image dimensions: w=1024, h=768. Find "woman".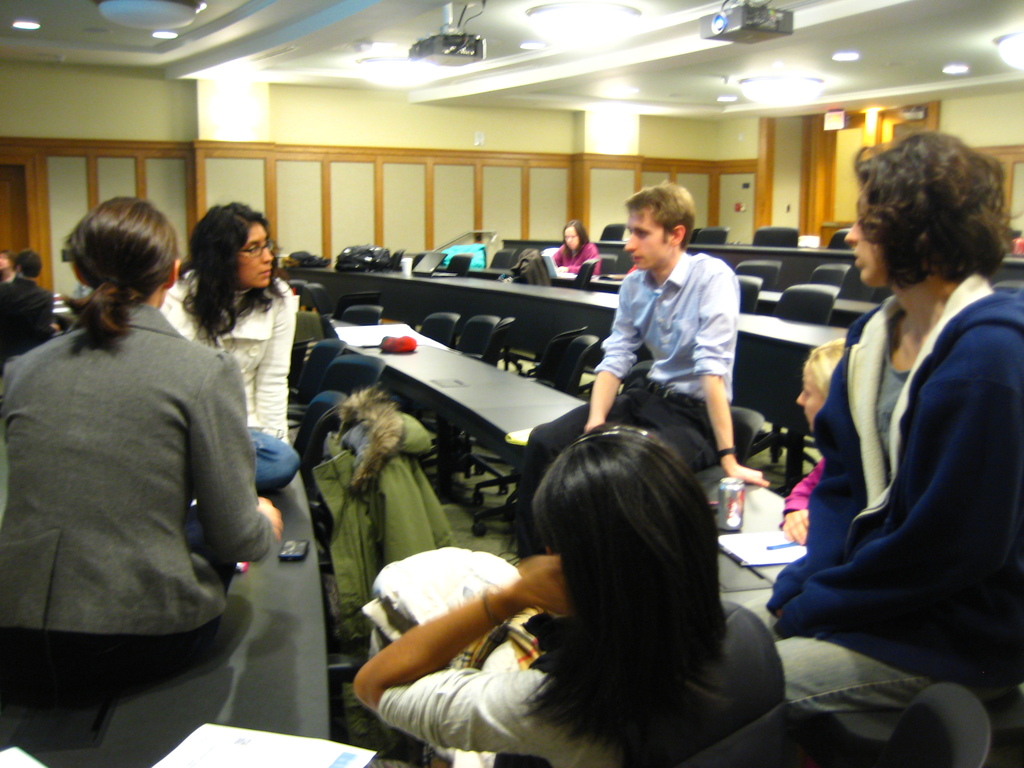
detection(164, 188, 306, 476).
